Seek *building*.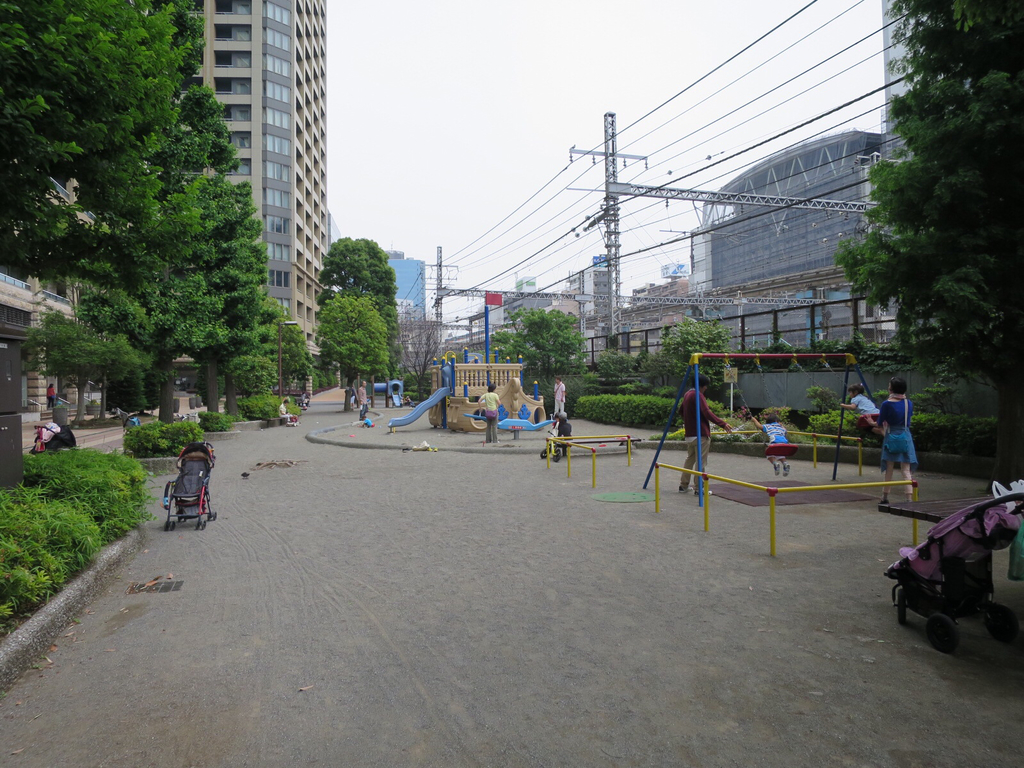
Rect(330, 254, 430, 328).
